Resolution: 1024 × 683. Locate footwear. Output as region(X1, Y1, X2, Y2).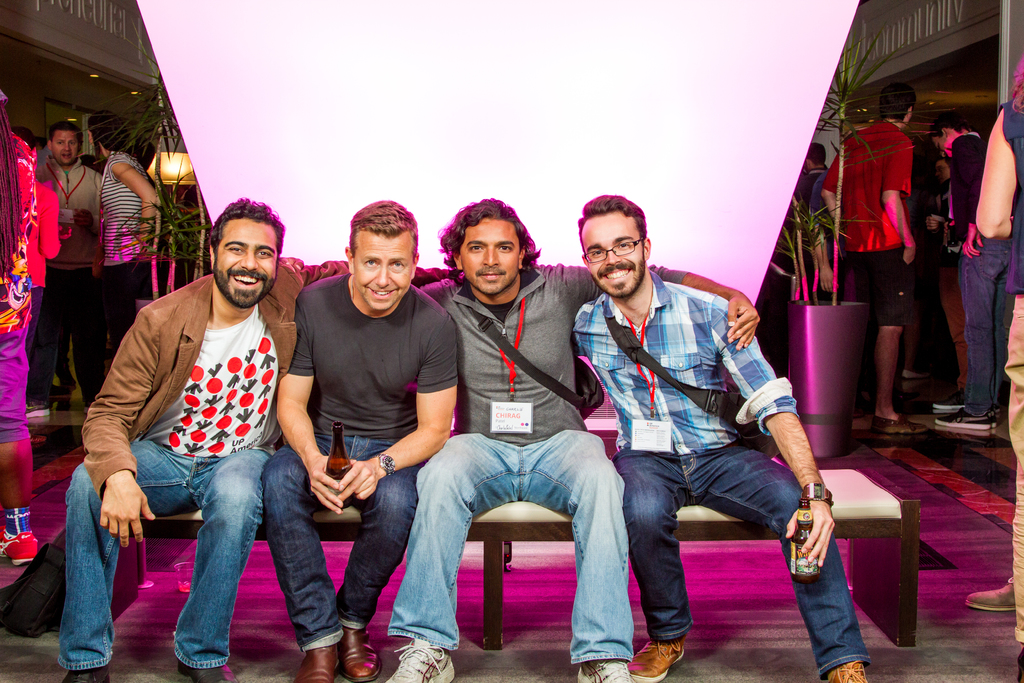
region(932, 395, 964, 415).
